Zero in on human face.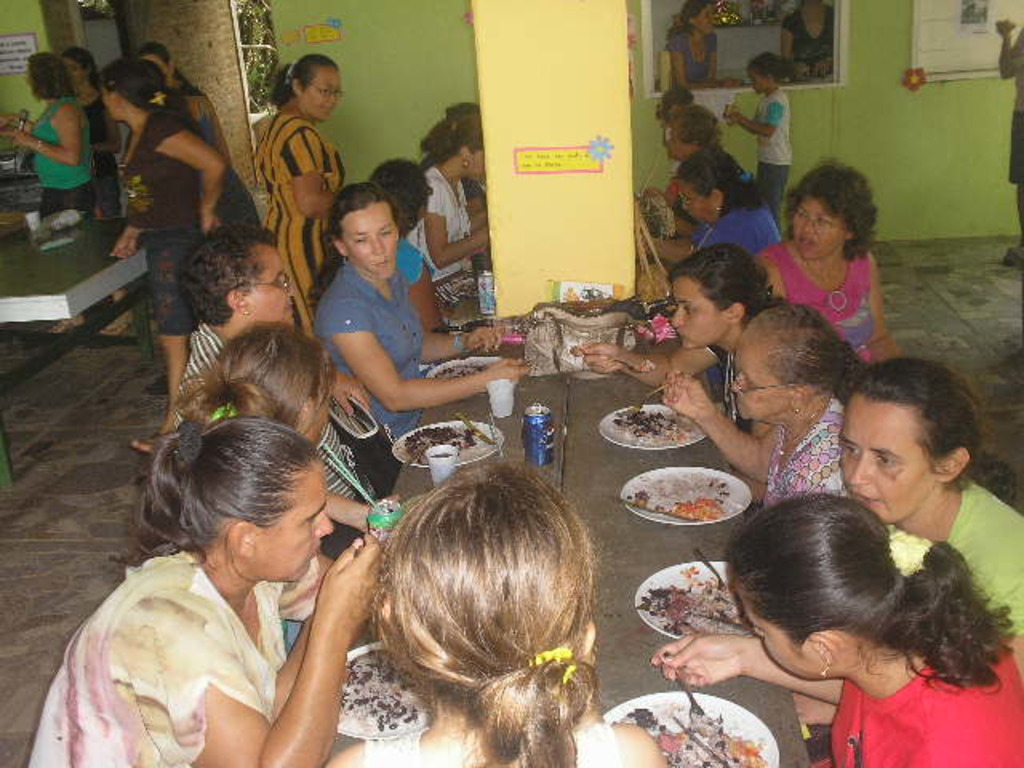
Zeroed in: <region>667, 272, 728, 350</region>.
